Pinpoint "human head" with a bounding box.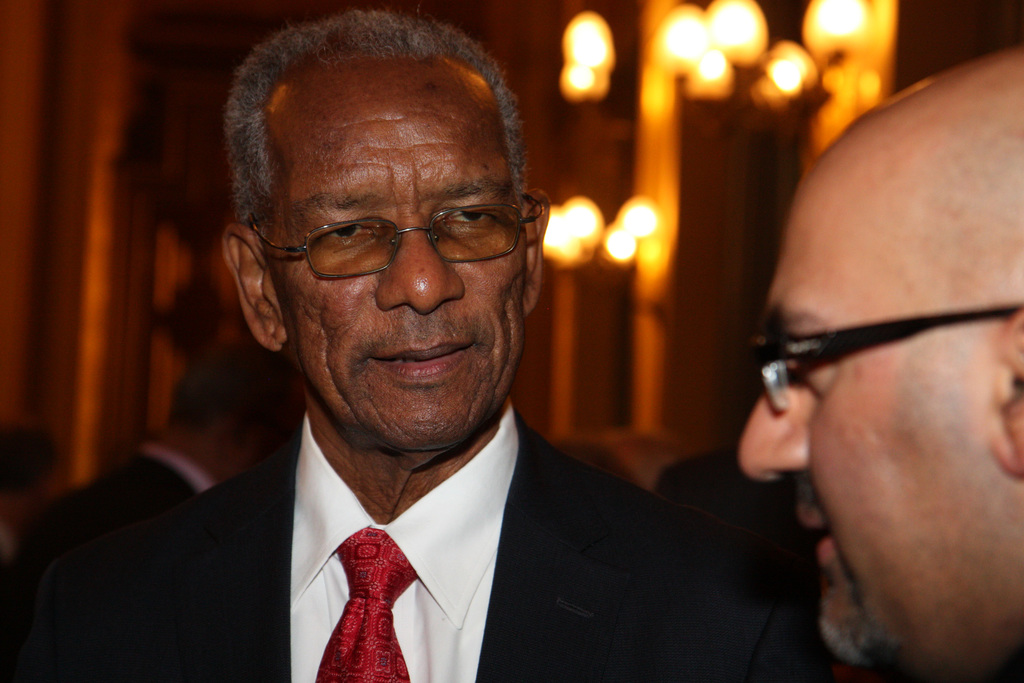
l=750, t=103, r=1021, b=630.
